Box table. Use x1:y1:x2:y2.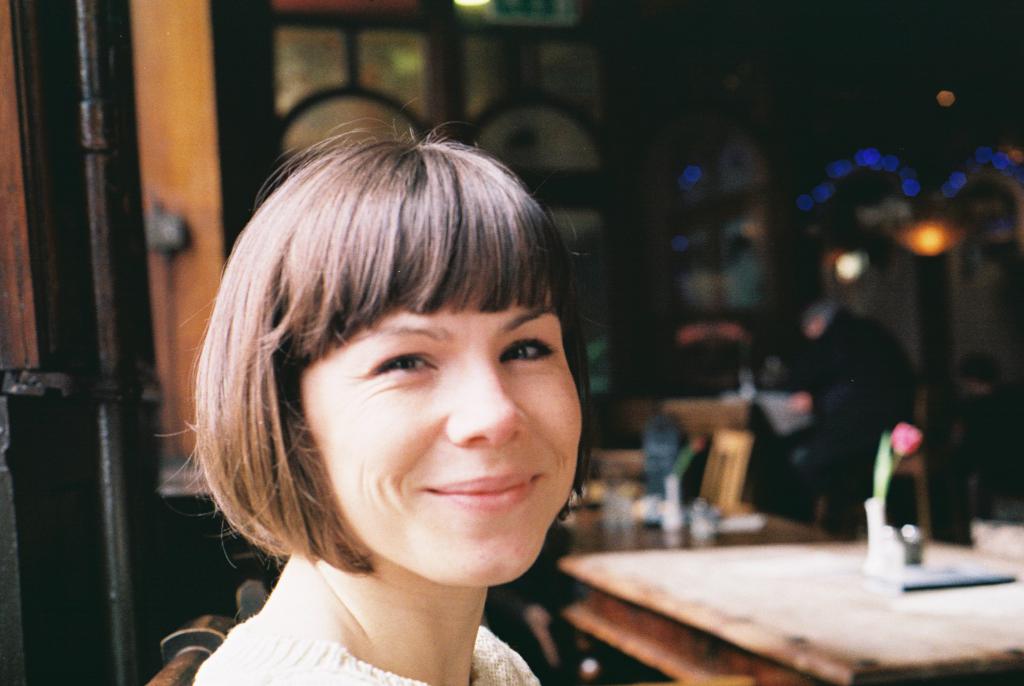
528:505:1023:685.
